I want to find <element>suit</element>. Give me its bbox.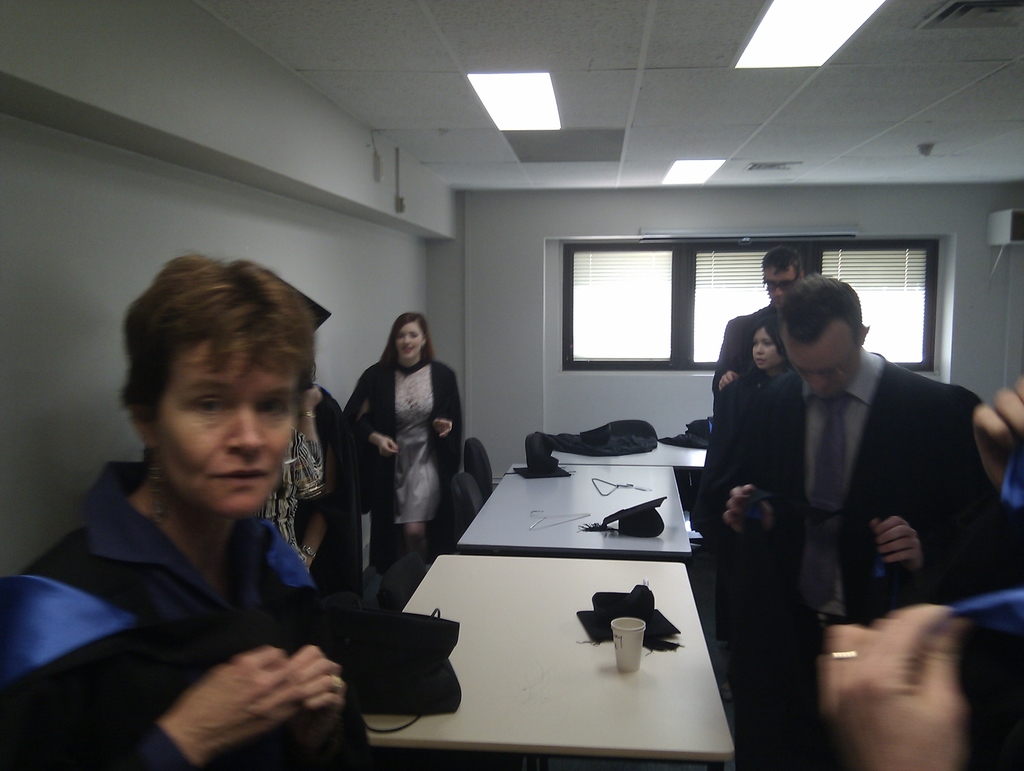
(713,304,777,408).
